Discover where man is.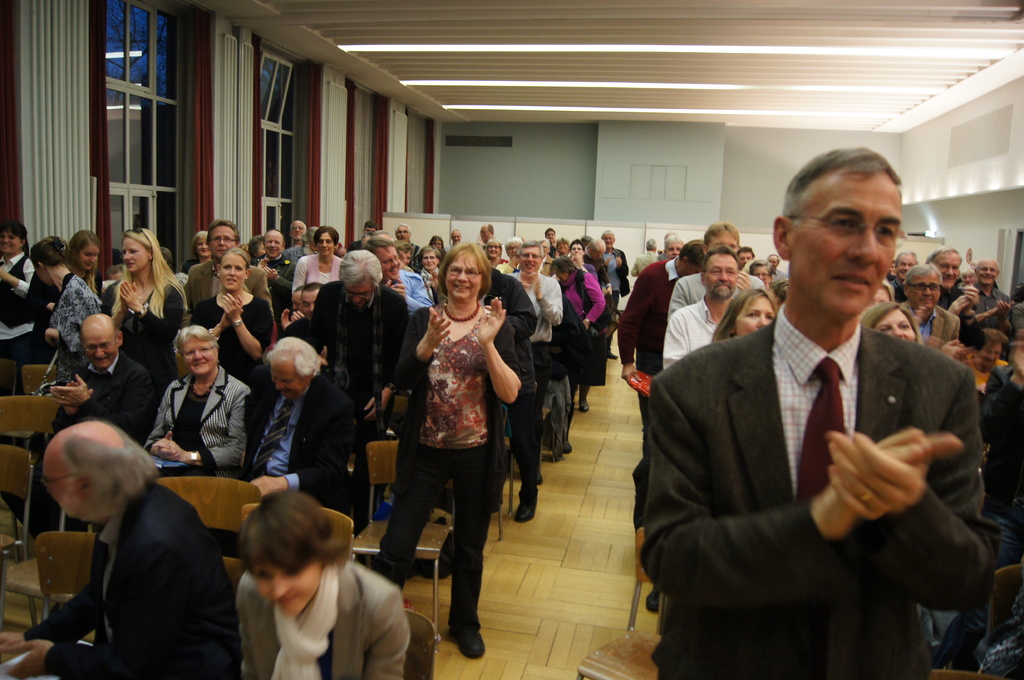
Discovered at 543/239/553/278.
